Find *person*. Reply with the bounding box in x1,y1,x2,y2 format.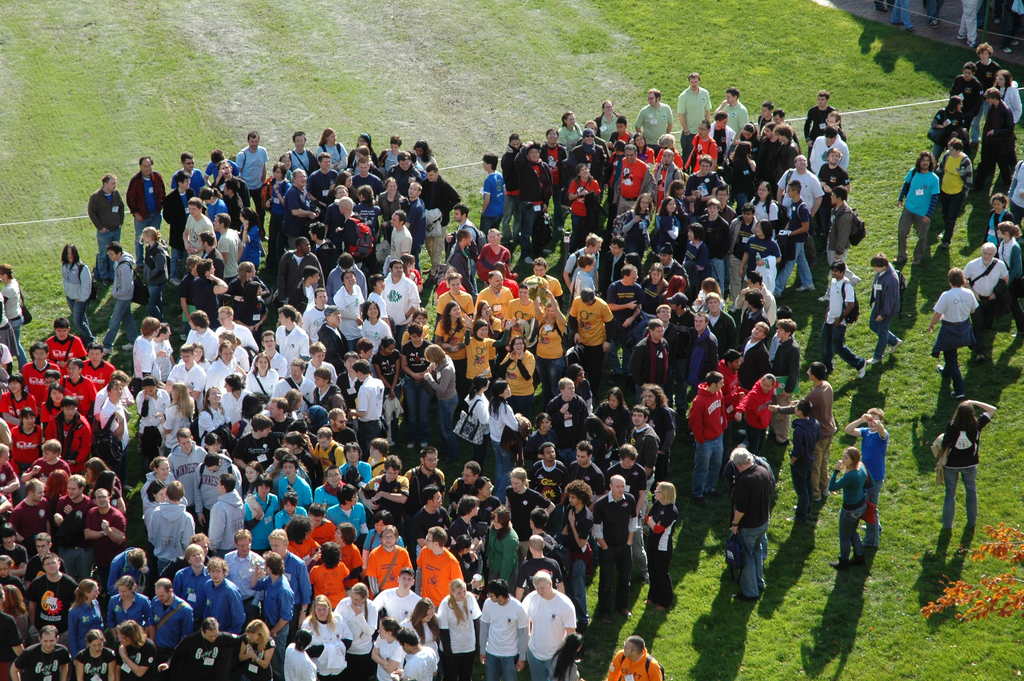
140,372,173,431.
